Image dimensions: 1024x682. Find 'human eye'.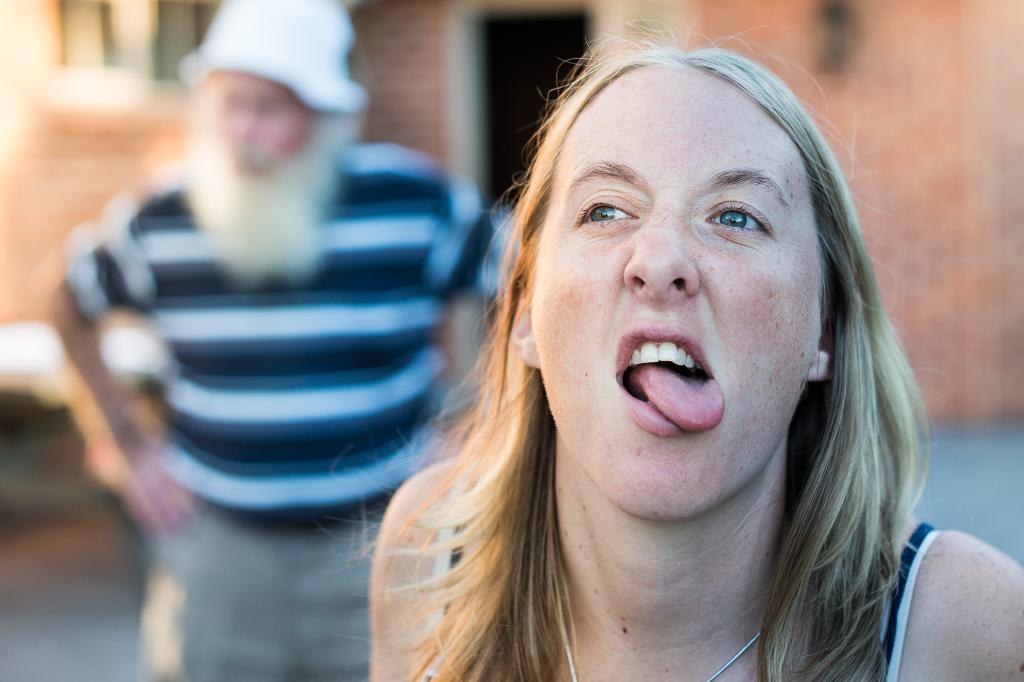
(left=696, top=184, right=781, bottom=246).
